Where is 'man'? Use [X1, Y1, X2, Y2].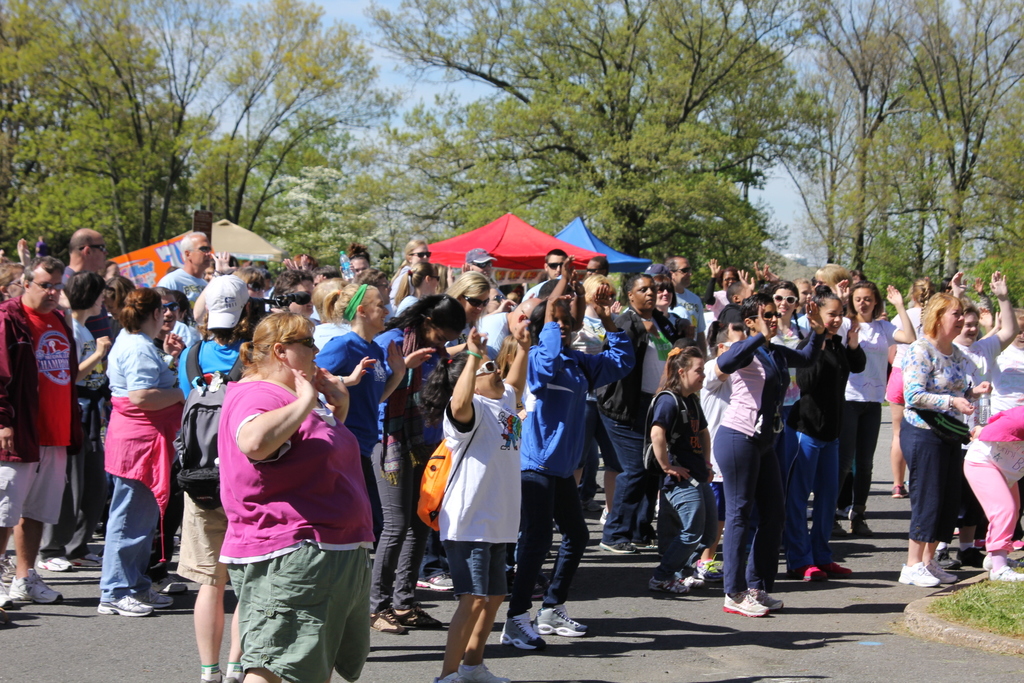
[0, 251, 82, 609].
